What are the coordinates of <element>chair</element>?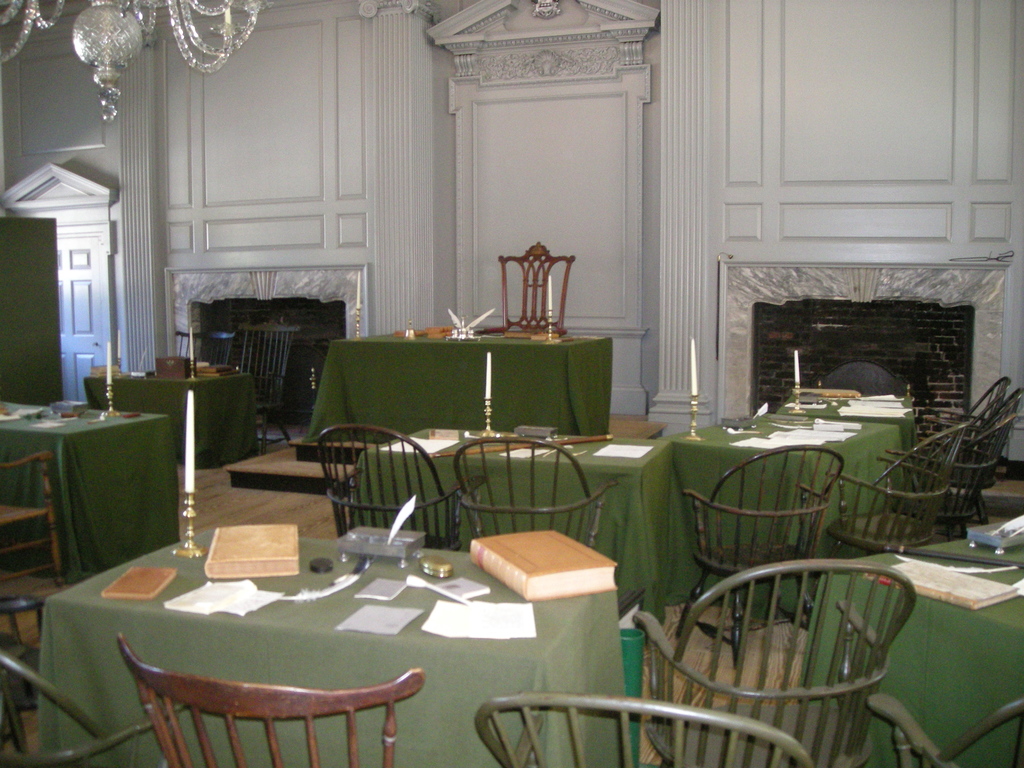
[0,637,191,767].
